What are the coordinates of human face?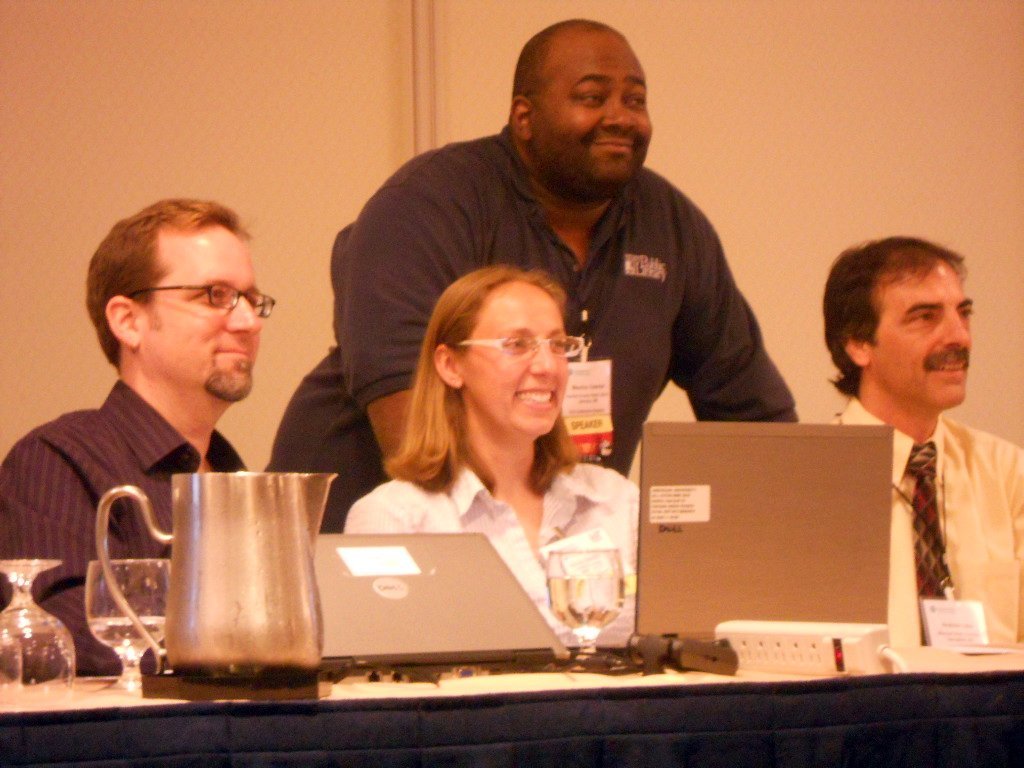
(x1=146, y1=226, x2=264, y2=410).
